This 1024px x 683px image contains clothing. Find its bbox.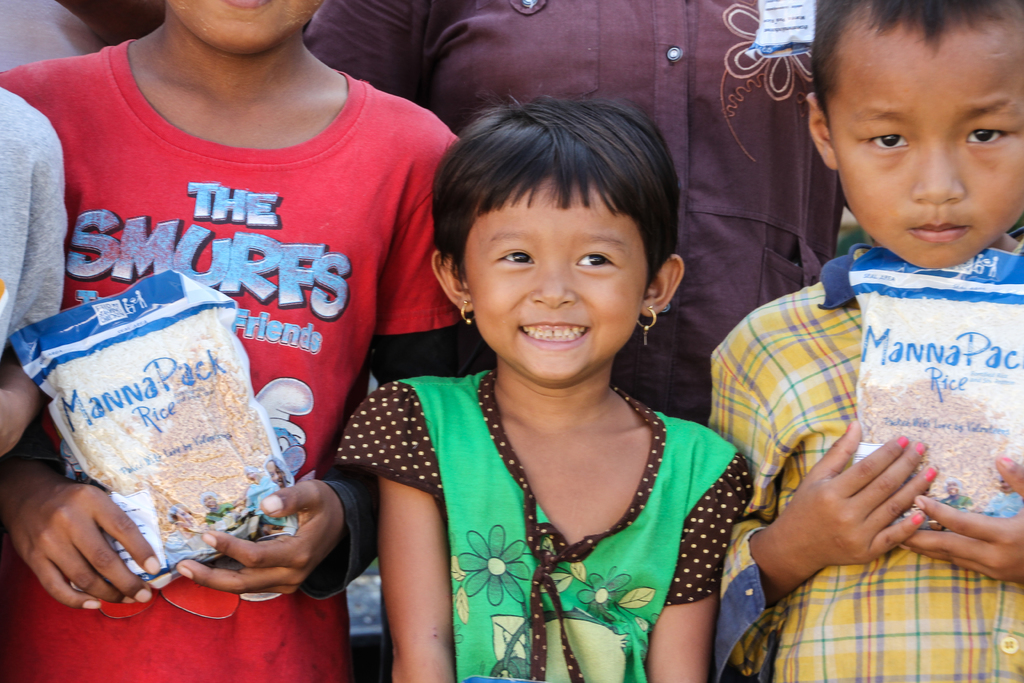
BBox(0, 86, 68, 382).
